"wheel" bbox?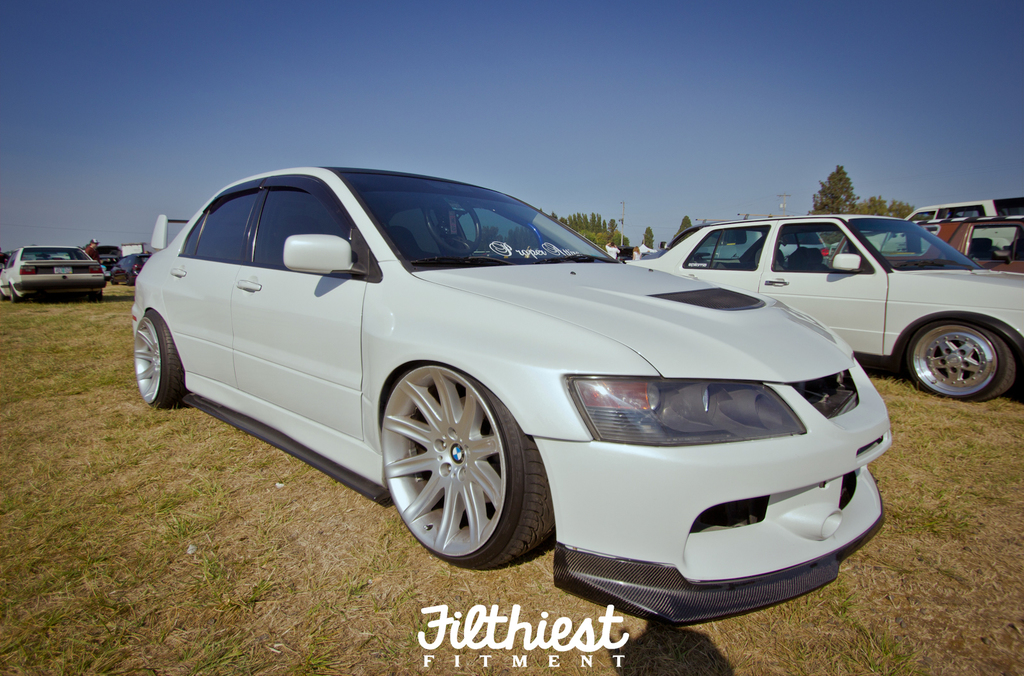
l=424, t=196, r=480, b=257
